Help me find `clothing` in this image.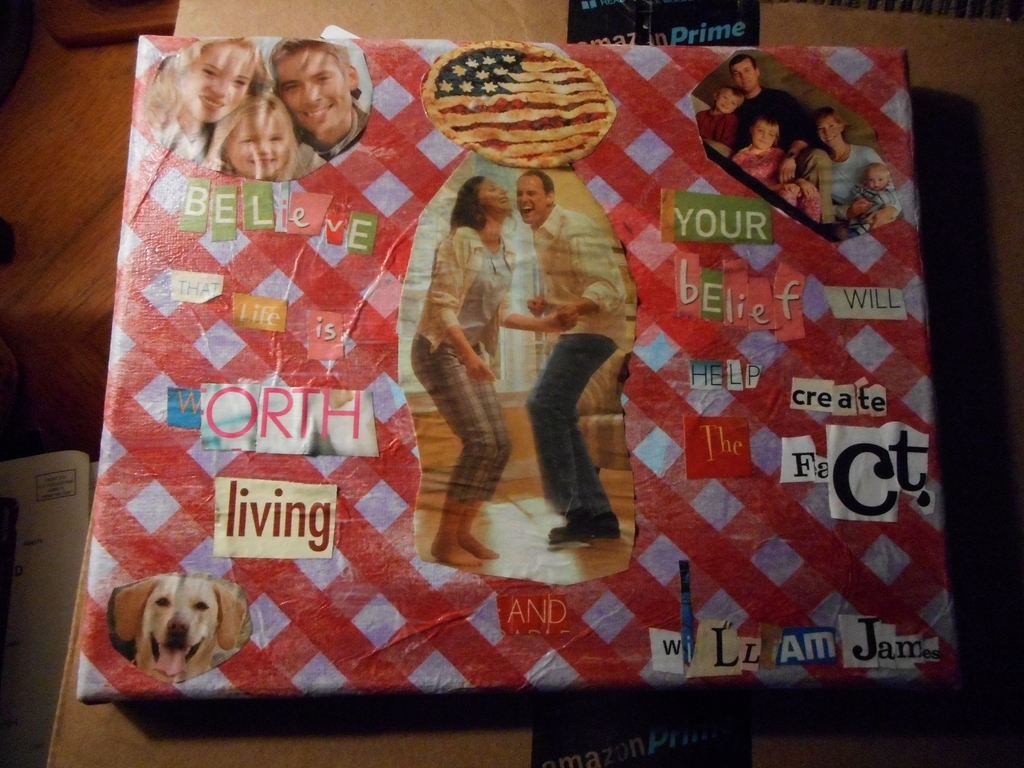
Found it: region(731, 143, 822, 219).
